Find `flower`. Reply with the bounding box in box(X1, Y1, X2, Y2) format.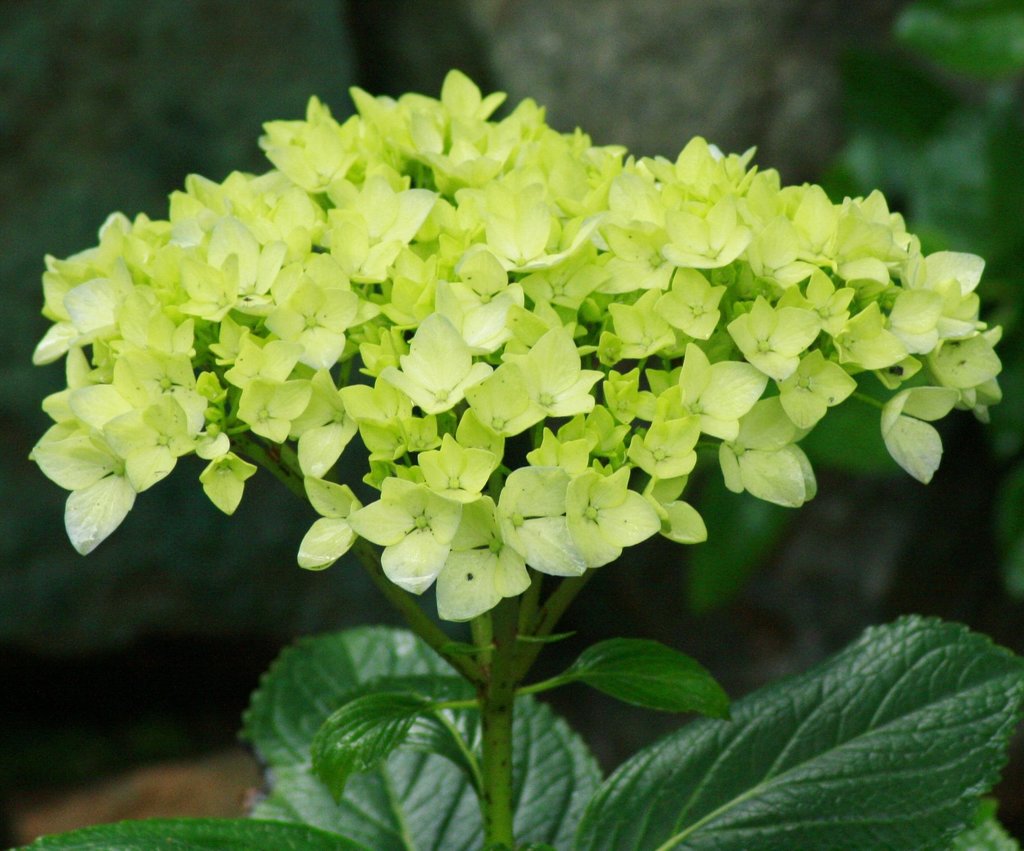
box(31, 66, 998, 624).
